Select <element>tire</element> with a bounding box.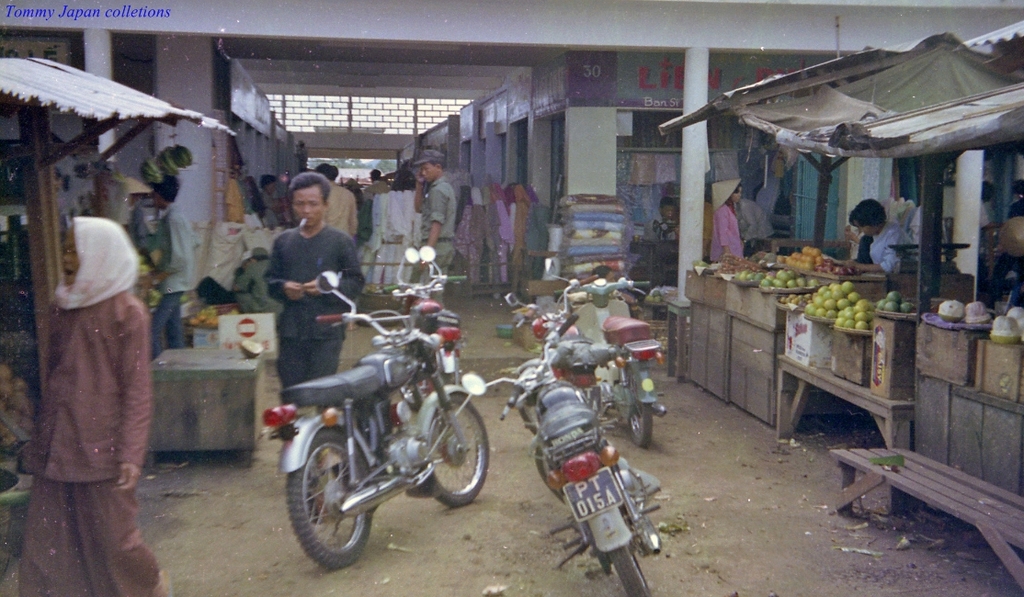
bbox(607, 545, 652, 596).
